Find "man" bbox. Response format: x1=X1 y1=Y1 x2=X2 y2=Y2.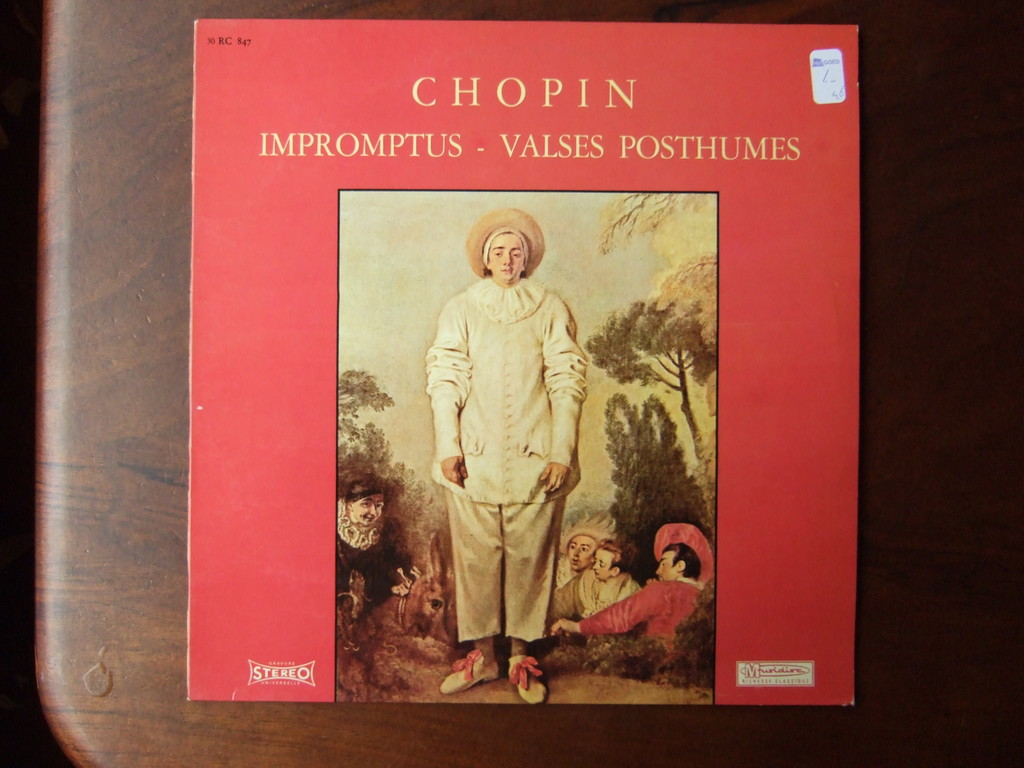
x1=545 y1=520 x2=716 y2=651.
